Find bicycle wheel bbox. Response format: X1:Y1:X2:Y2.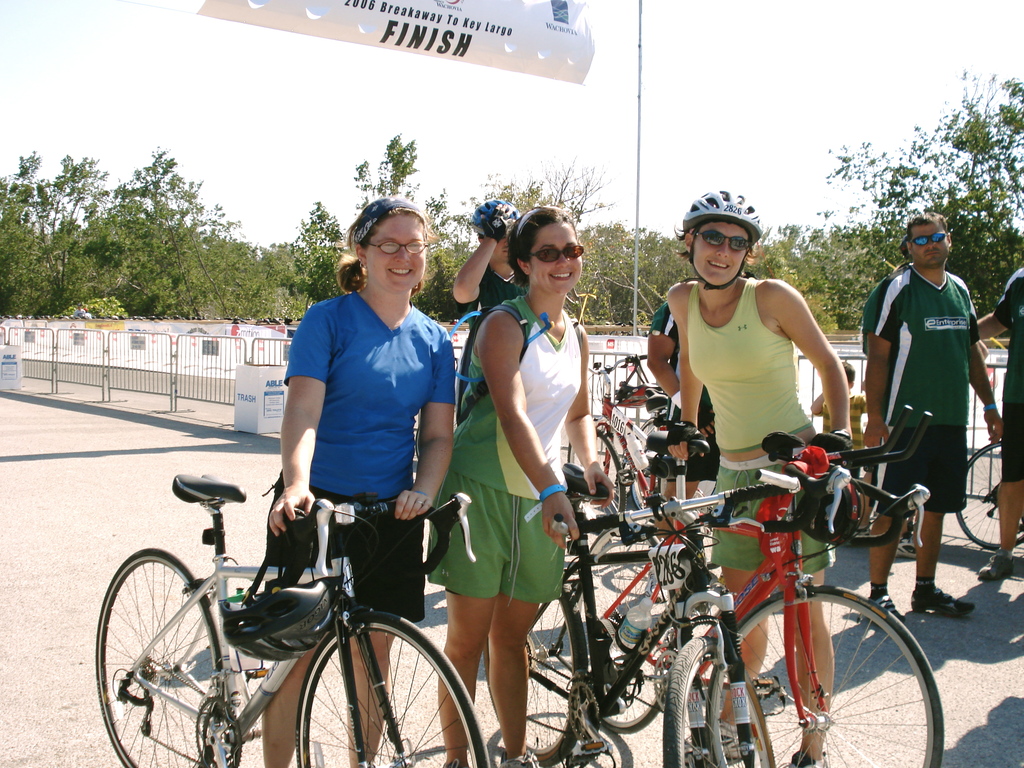
93:547:229:767.
